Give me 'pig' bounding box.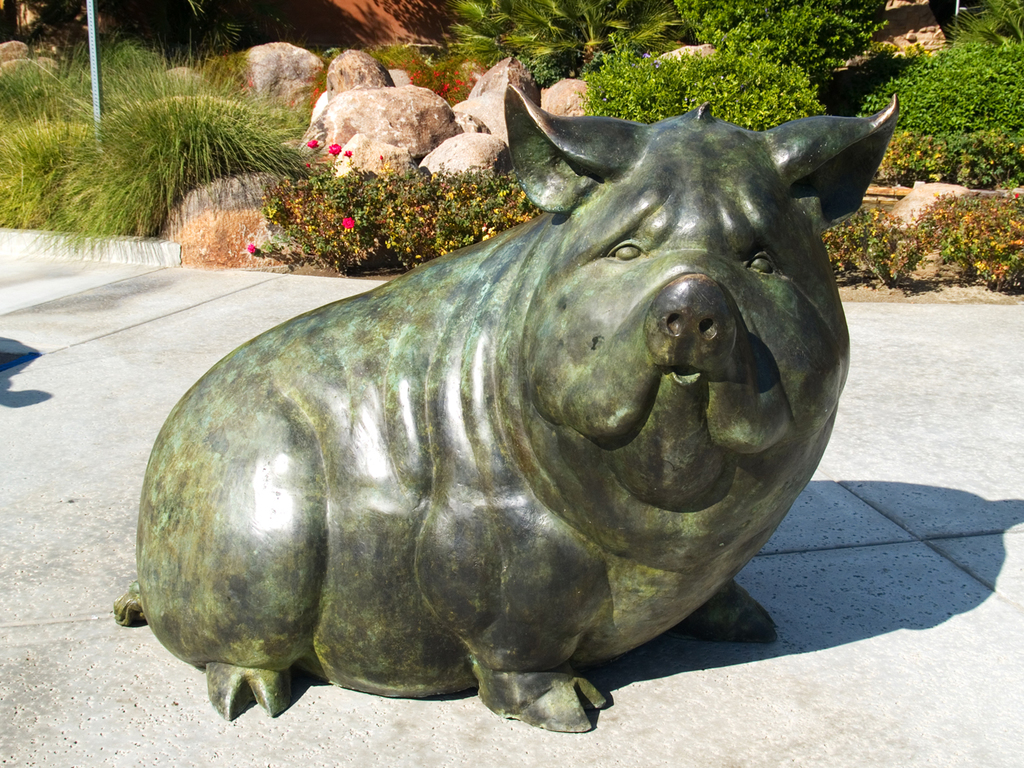
box=[115, 82, 900, 734].
